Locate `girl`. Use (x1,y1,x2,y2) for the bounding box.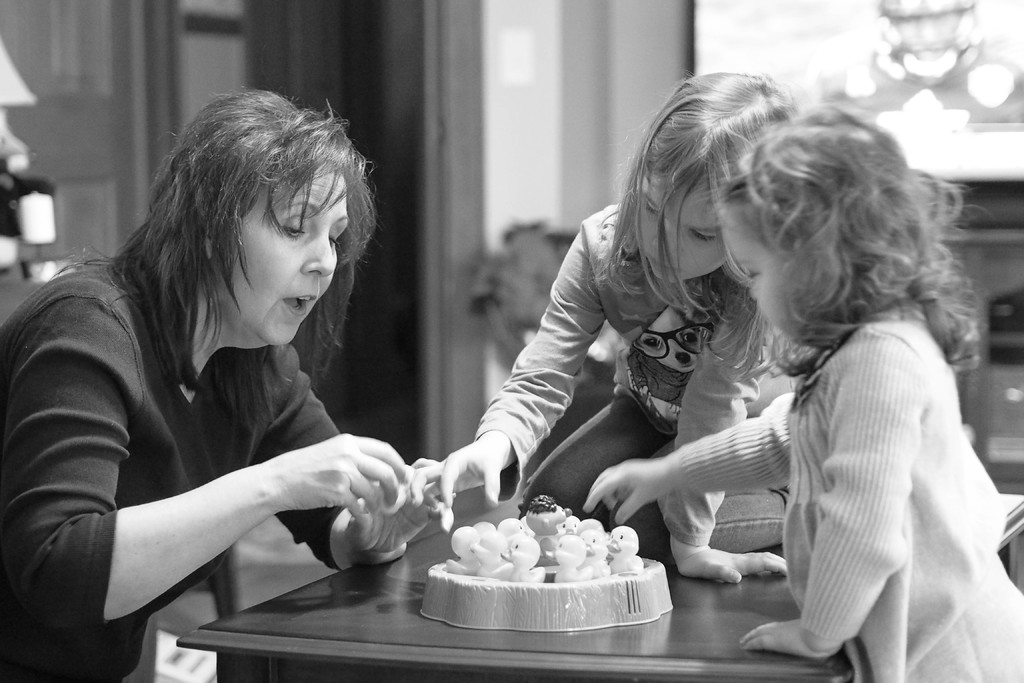
(409,70,797,584).
